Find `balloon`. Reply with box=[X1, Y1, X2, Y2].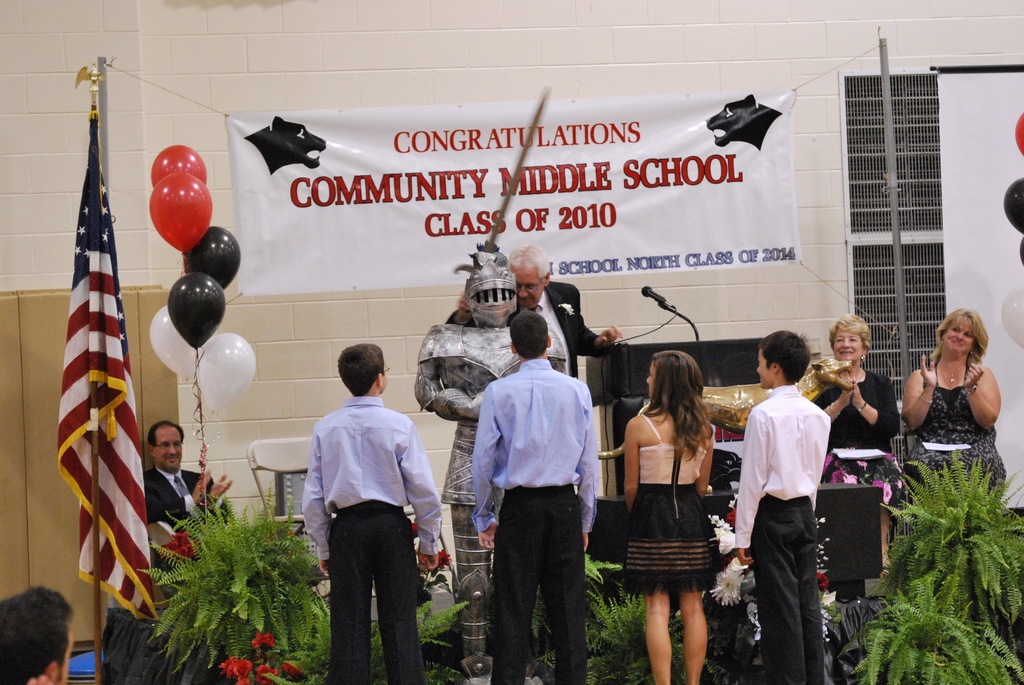
box=[999, 287, 1023, 349].
